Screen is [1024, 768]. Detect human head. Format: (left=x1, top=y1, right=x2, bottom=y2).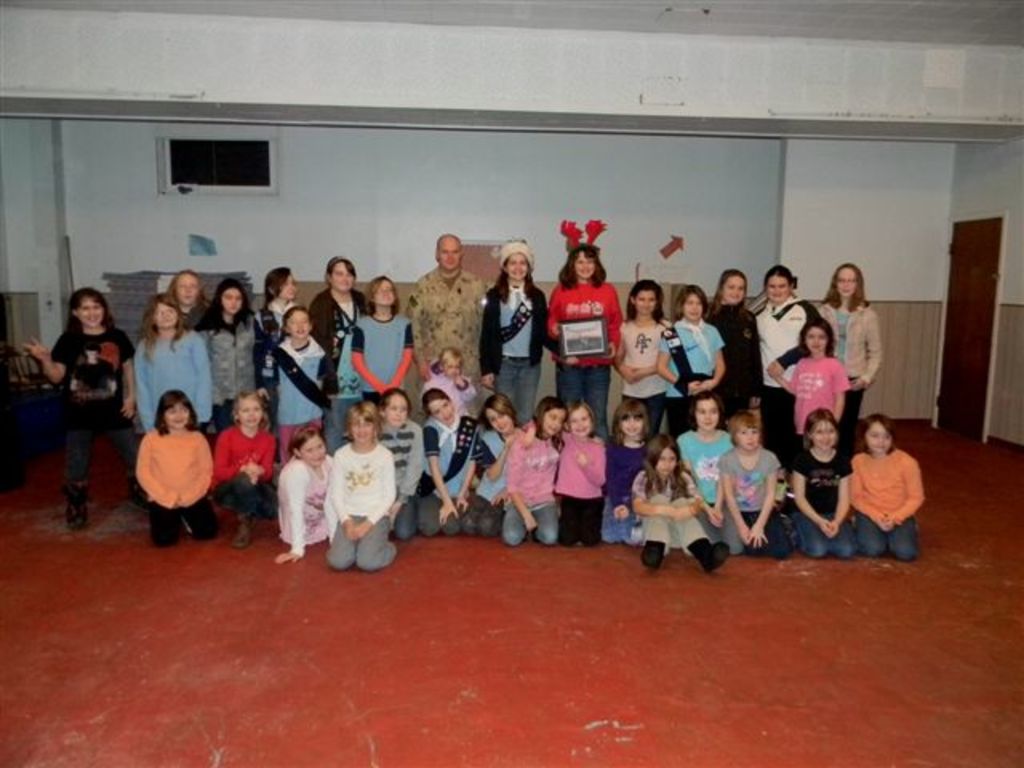
(left=422, top=394, right=454, bottom=424).
